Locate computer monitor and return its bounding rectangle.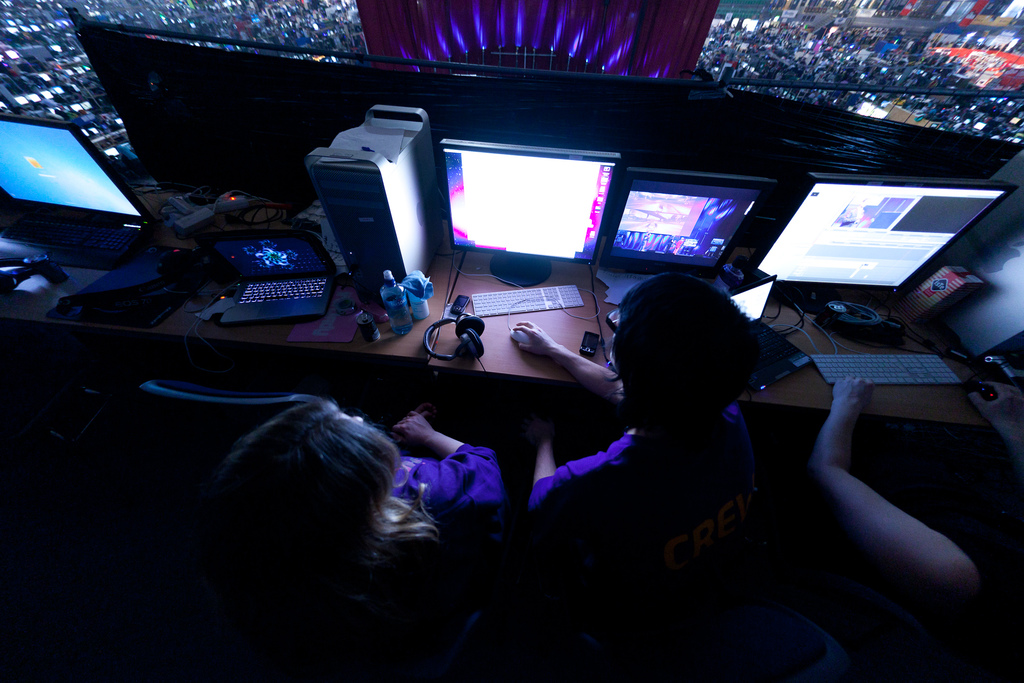
<box>737,160,1023,320</box>.
